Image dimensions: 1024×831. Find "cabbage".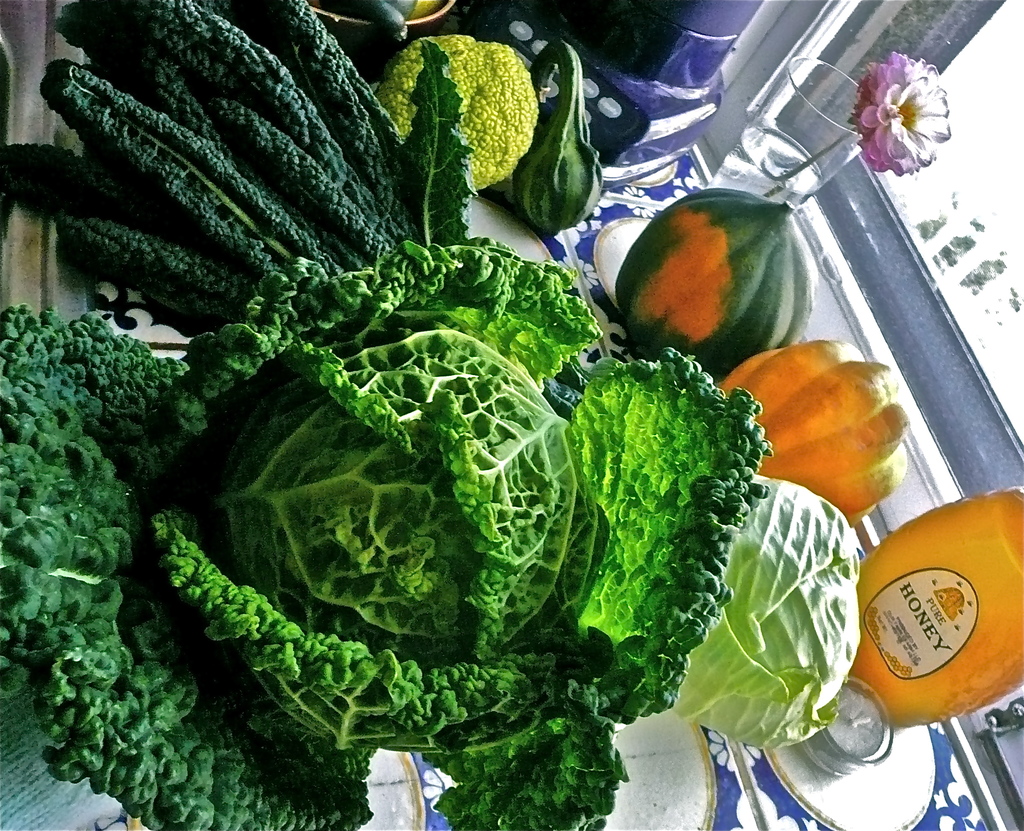
detection(672, 470, 866, 746).
